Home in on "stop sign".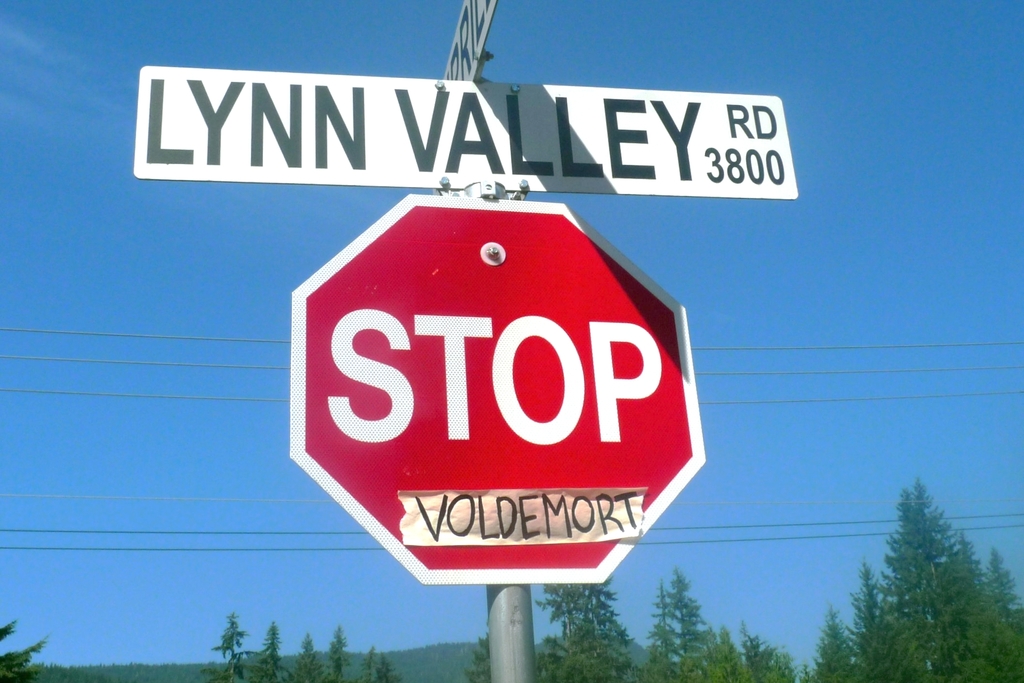
Homed in at (288, 191, 708, 586).
